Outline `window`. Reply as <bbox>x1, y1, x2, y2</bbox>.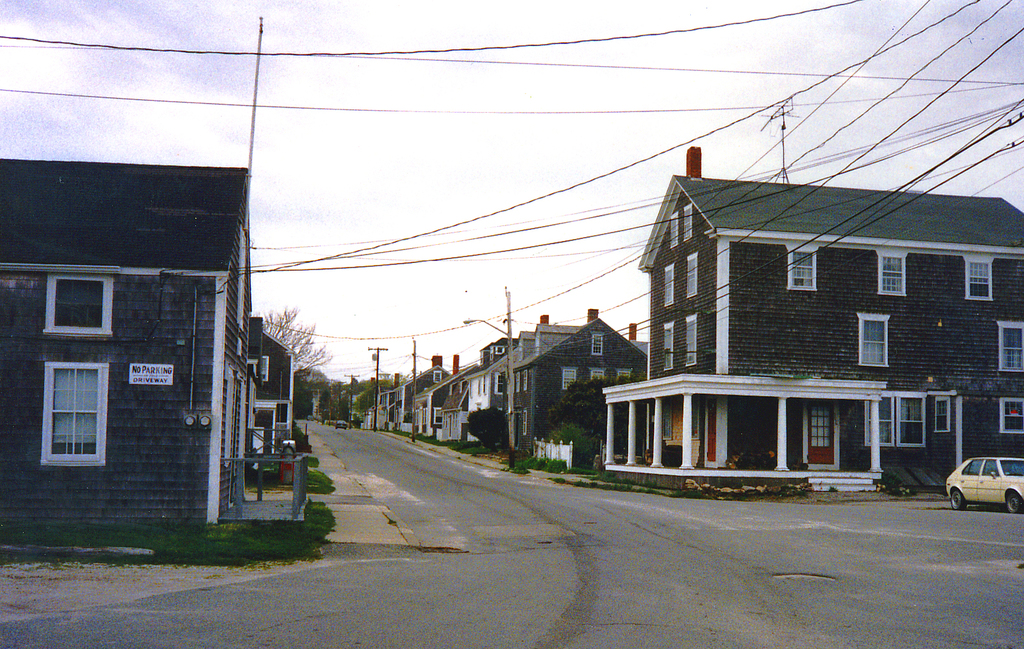
<bbox>564, 368, 574, 389</bbox>.
